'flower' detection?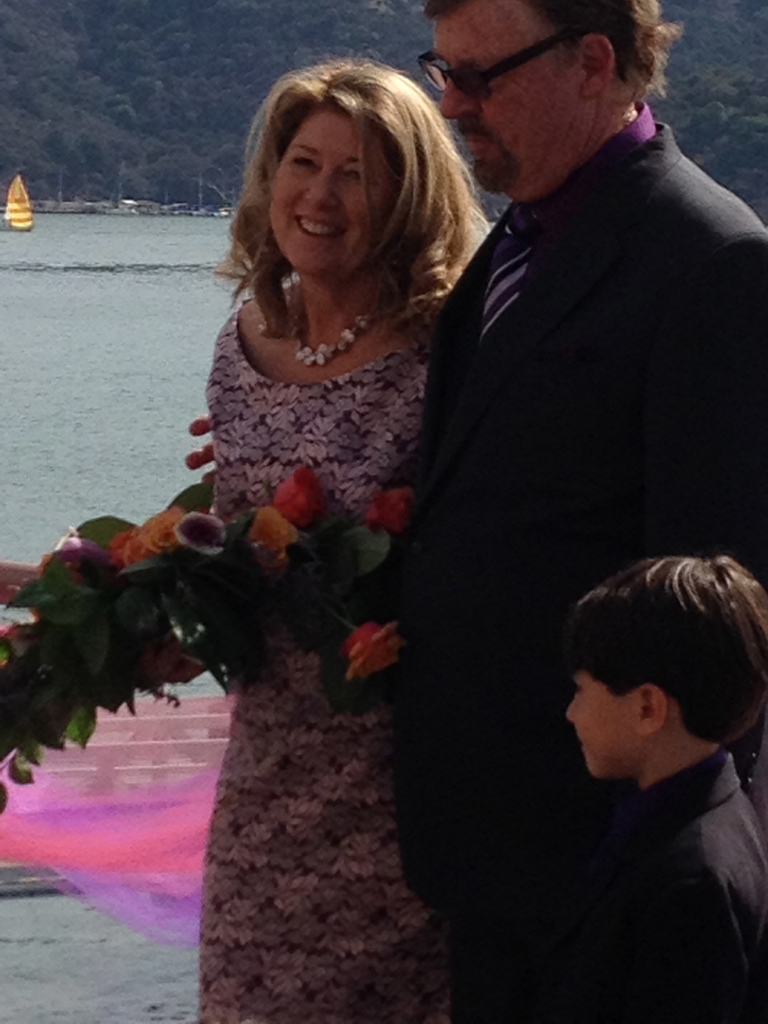
Rect(0, 615, 31, 646)
